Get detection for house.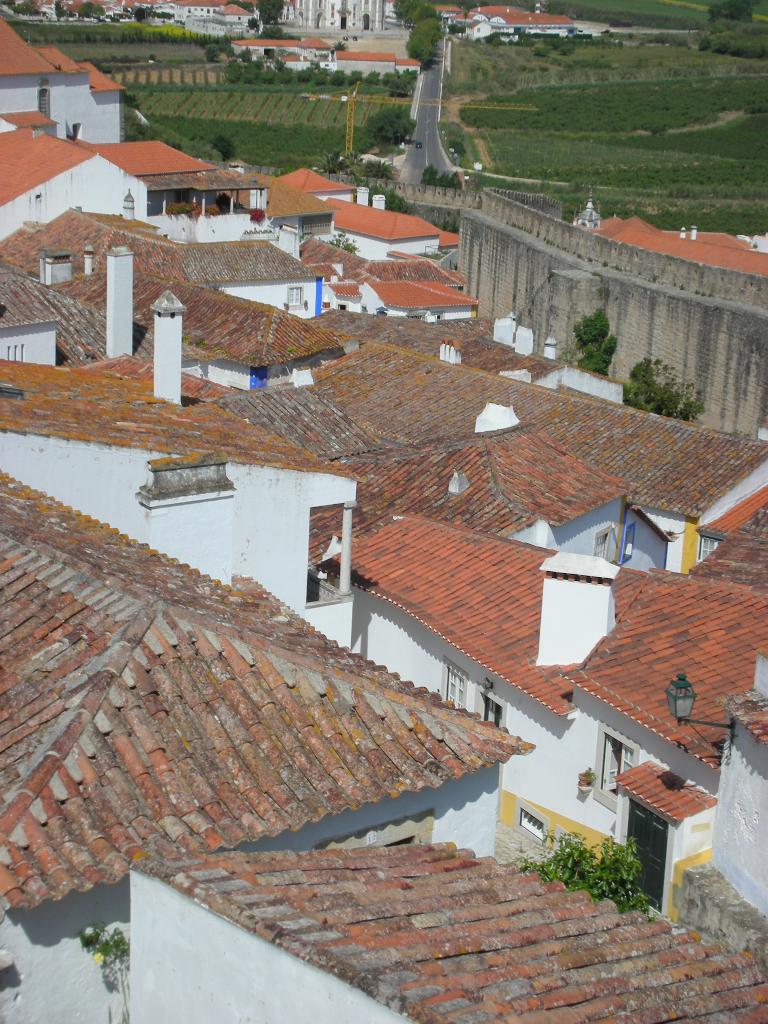
Detection: pyautogui.locateOnScreen(226, 166, 289, 214).
